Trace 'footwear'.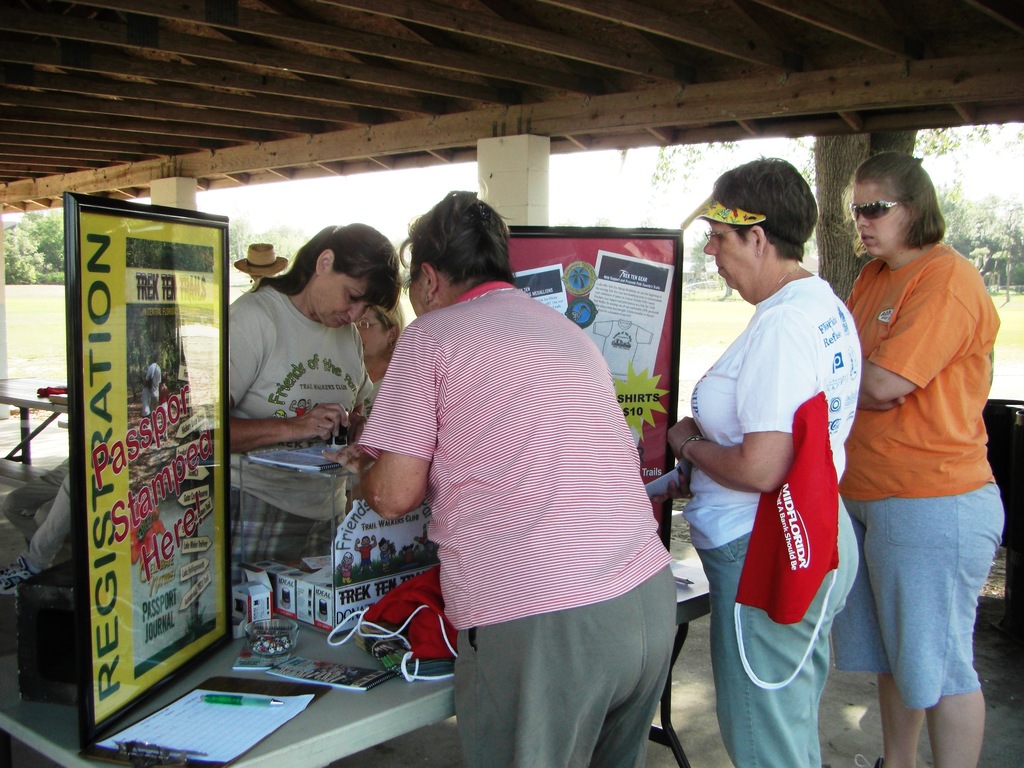
Traced to pyautogui.locateOnScreen(853, 750, 881, 767).
